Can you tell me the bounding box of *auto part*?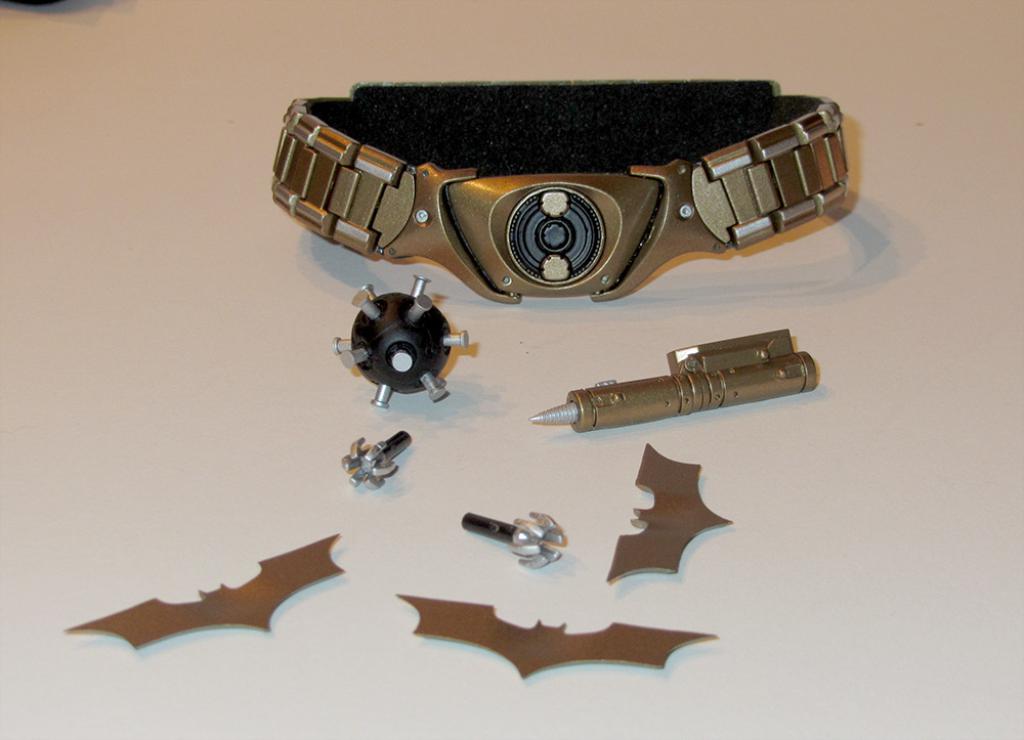
rect(338, 429, 416, 489).
